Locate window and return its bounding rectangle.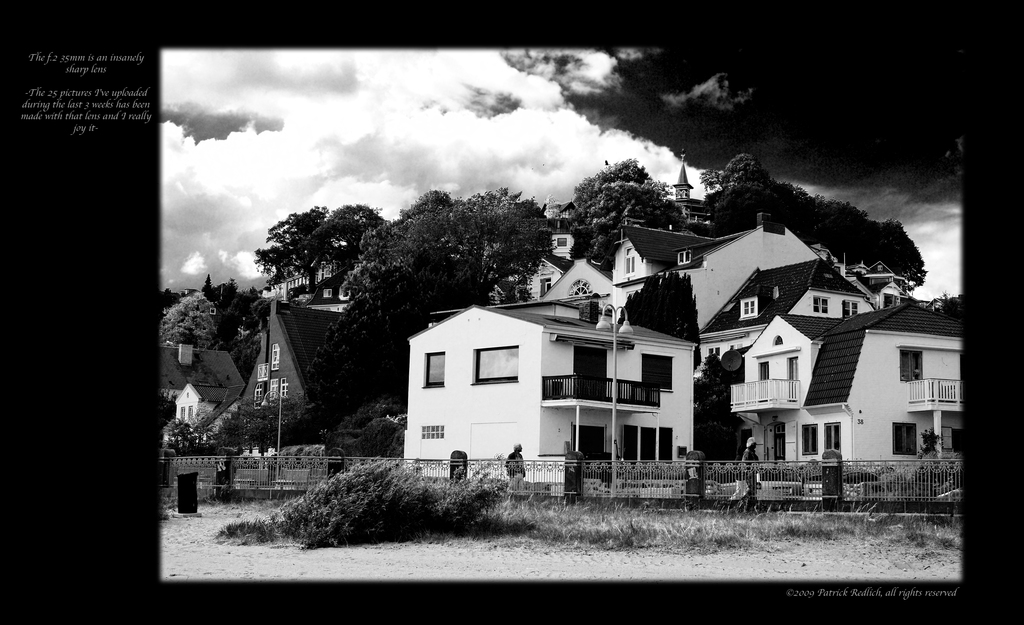
l=419, t=349, r=451, b=388.
